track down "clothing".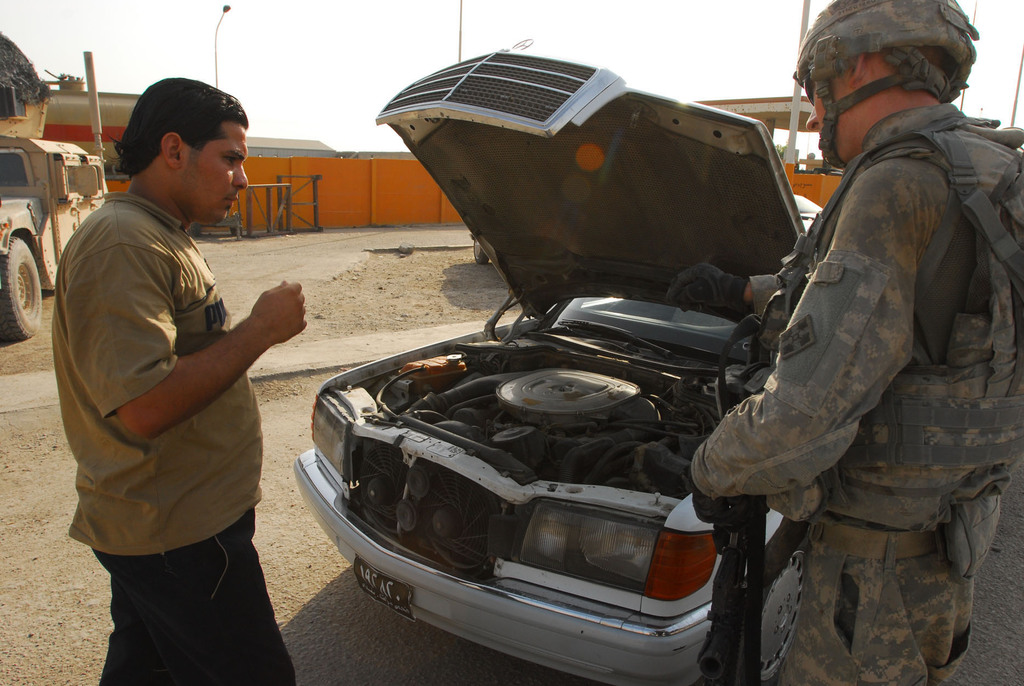
Tracked to region(62, 186, 298, 685).
